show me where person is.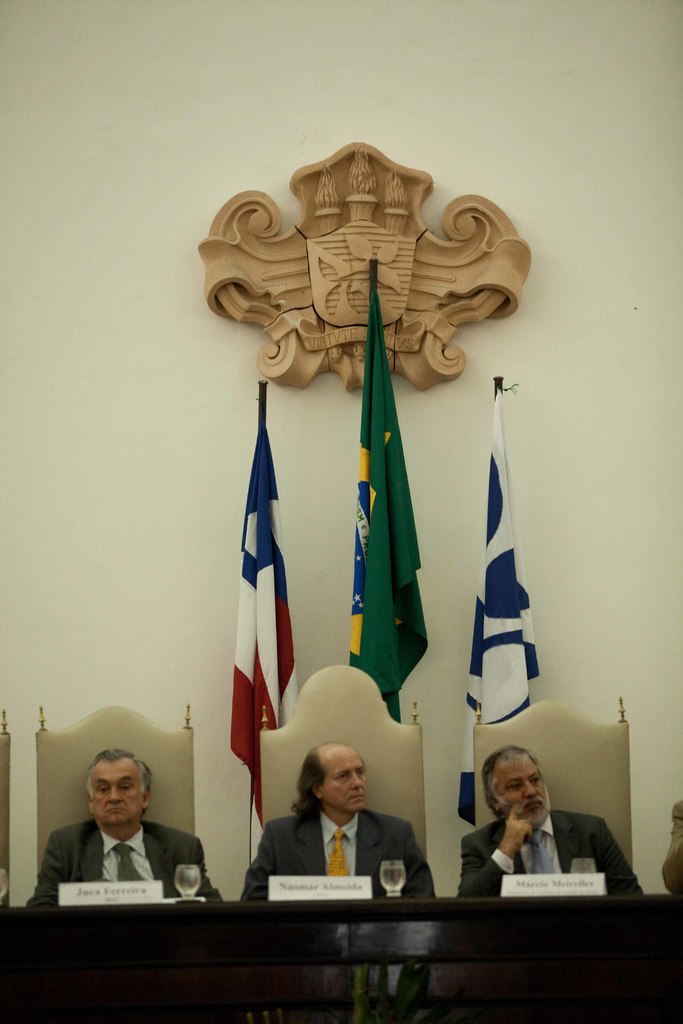
person is at [x1=238, y1=741, x2=434, y2=902].
